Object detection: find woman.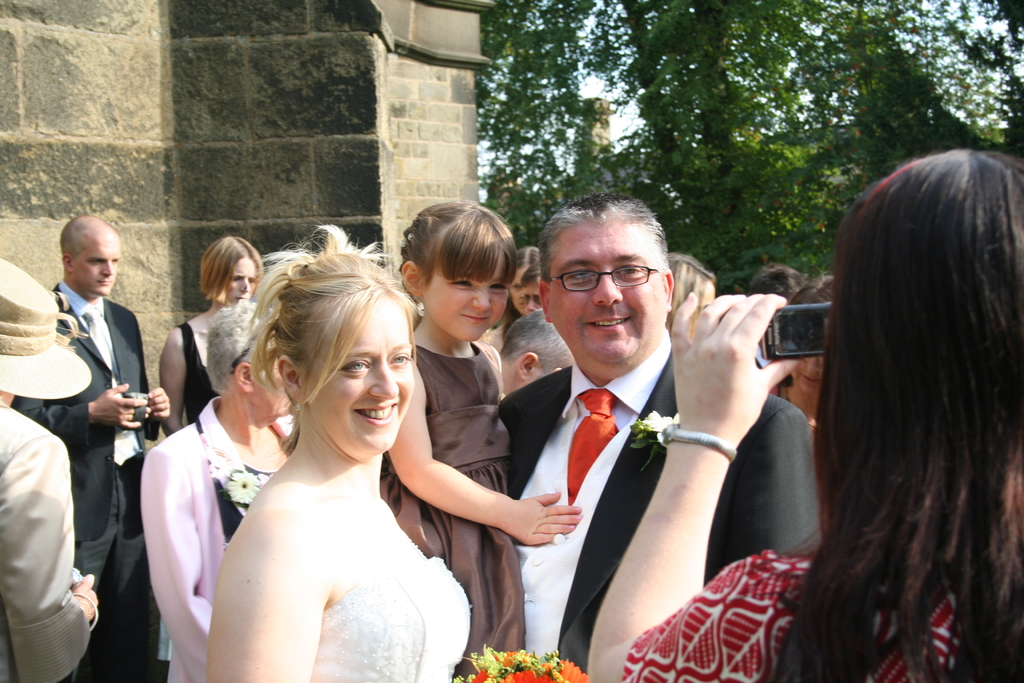
box(0, 257, 102, 682).
